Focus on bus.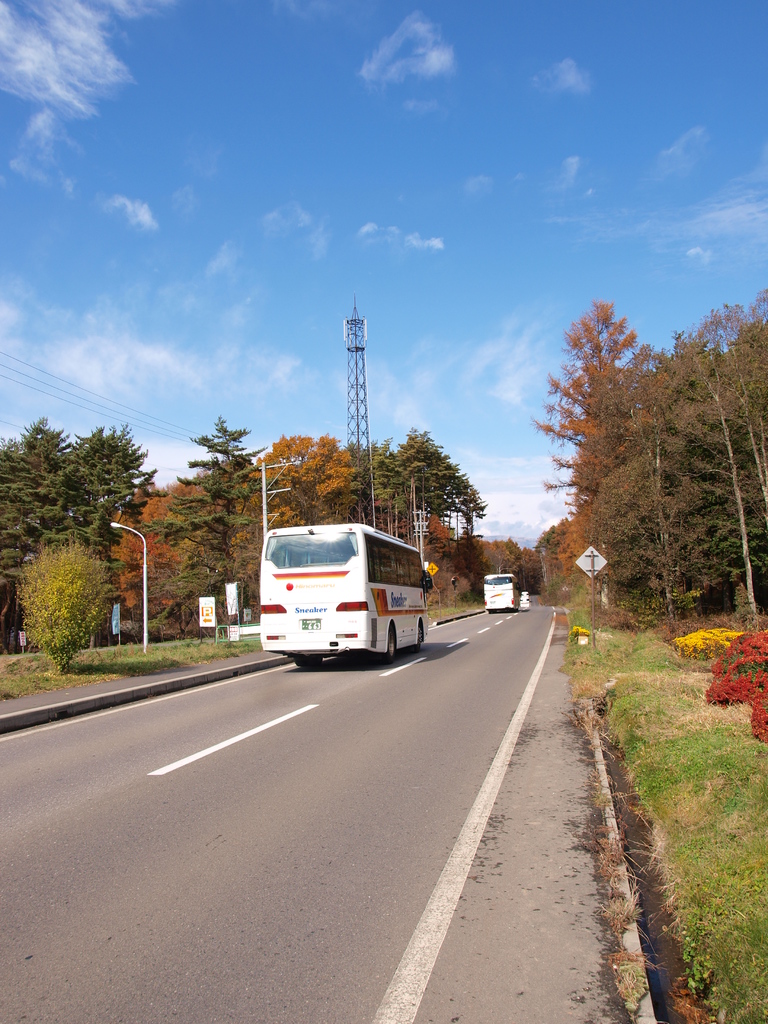
Focused at select_region(483, 573, 516, 612).
